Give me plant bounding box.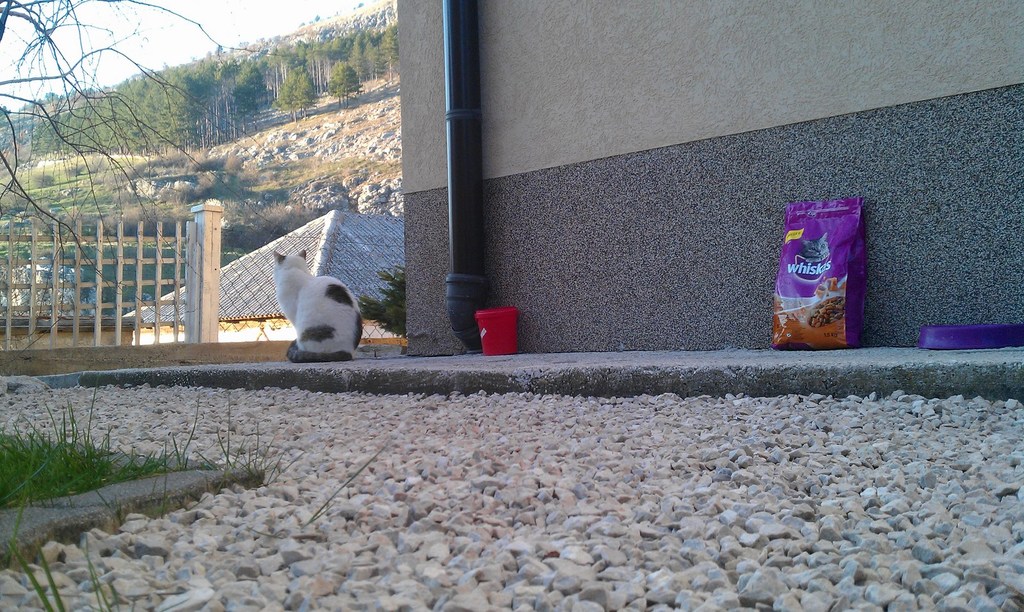
bbox(15, 536, 147, 611).
